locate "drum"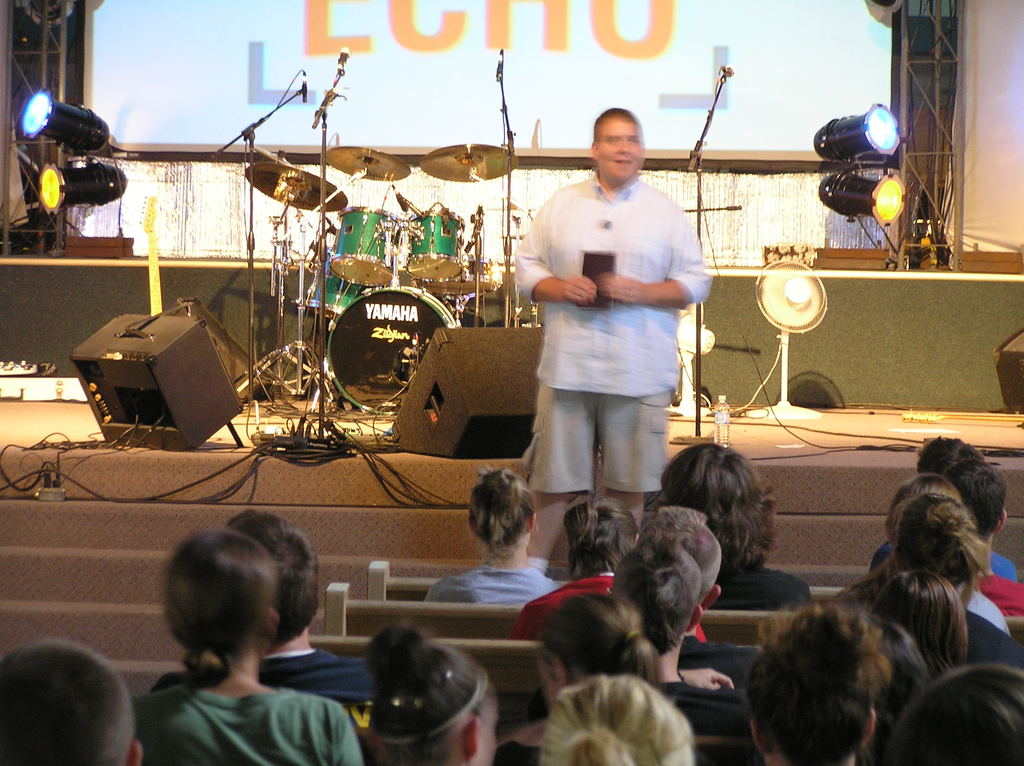
left=407, top=210, right=466, bottom=283
